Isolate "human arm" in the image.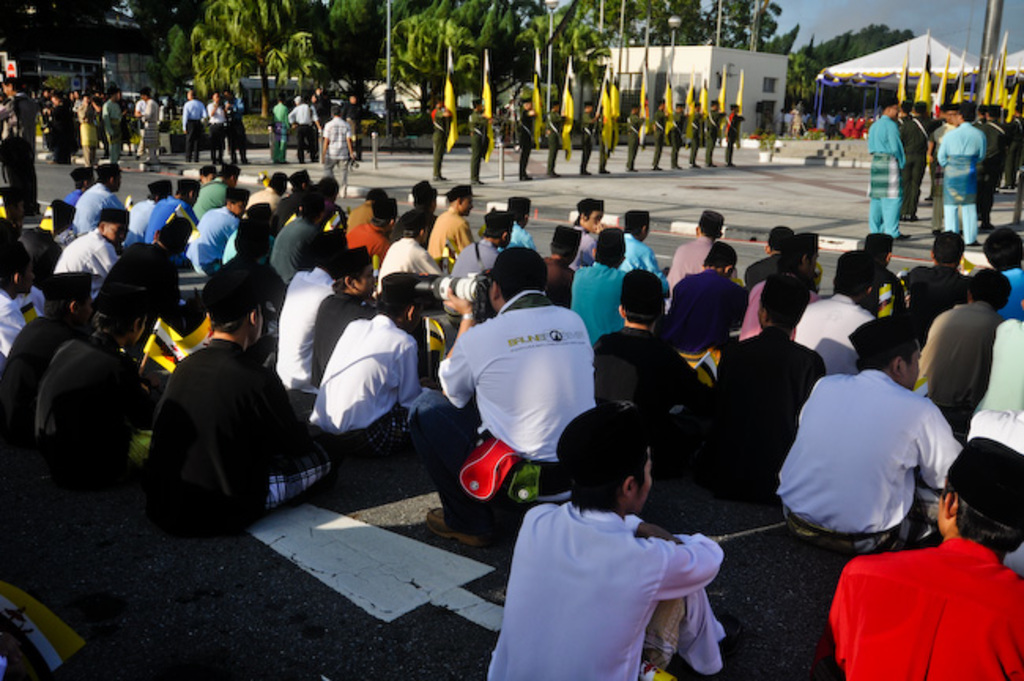
Isolated region: {"left": 416, "top": 247, "right": 446, "bottom": 273}.
